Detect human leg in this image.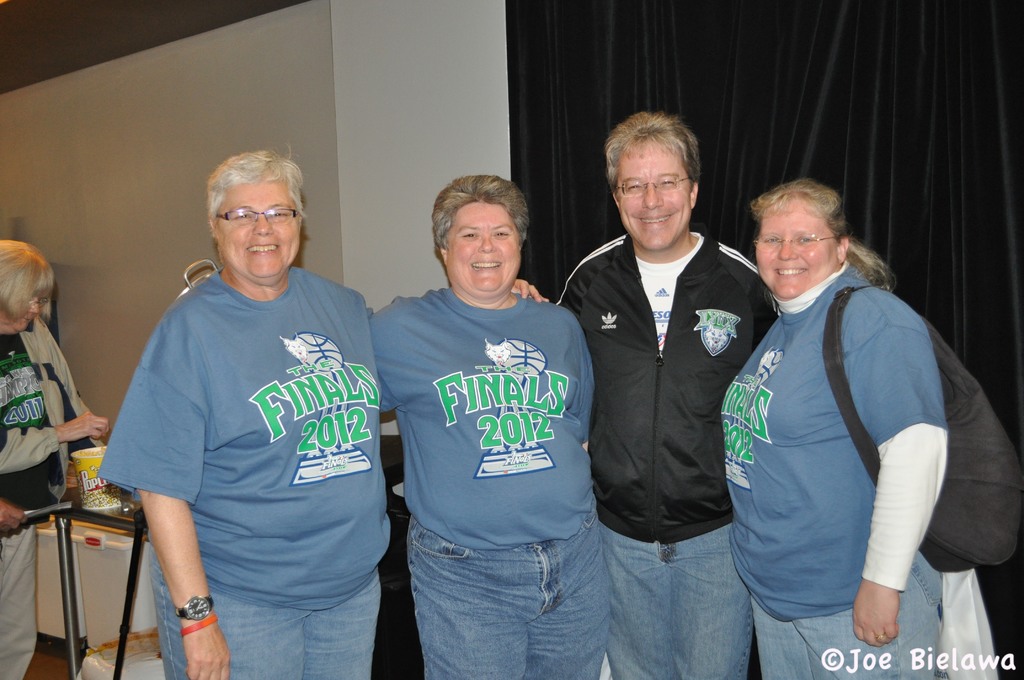
Detection: (x1=0, y1=519, x2=36, y2=679).
